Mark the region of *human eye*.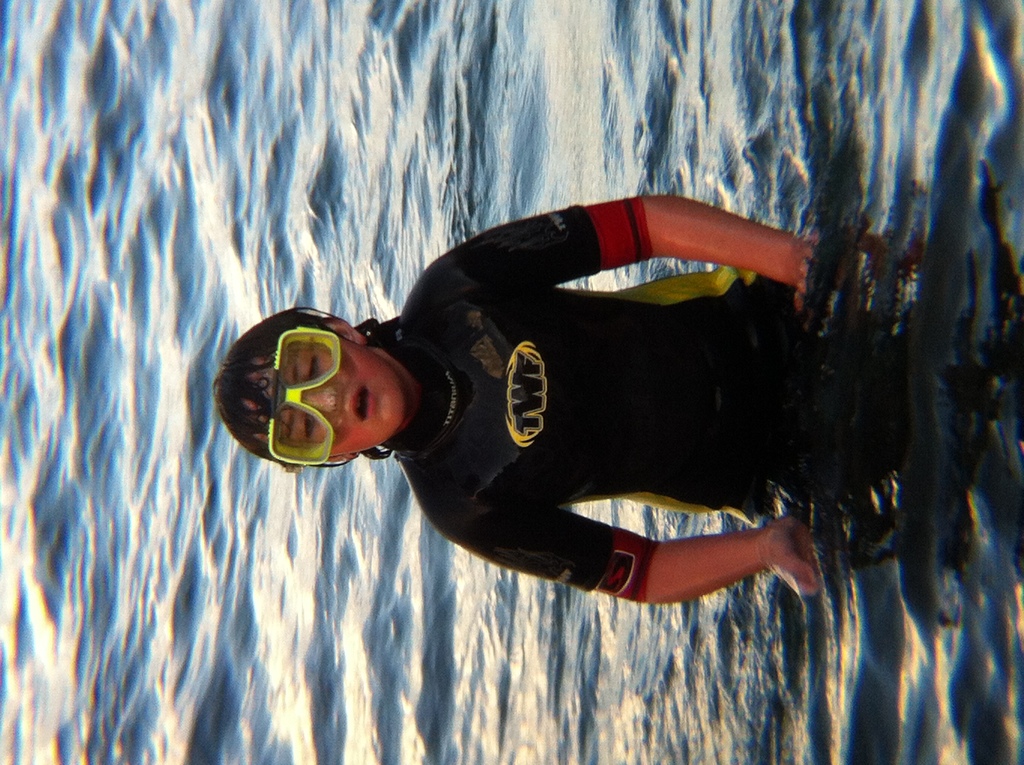
Region: detection(299, 417, 316, 442).
